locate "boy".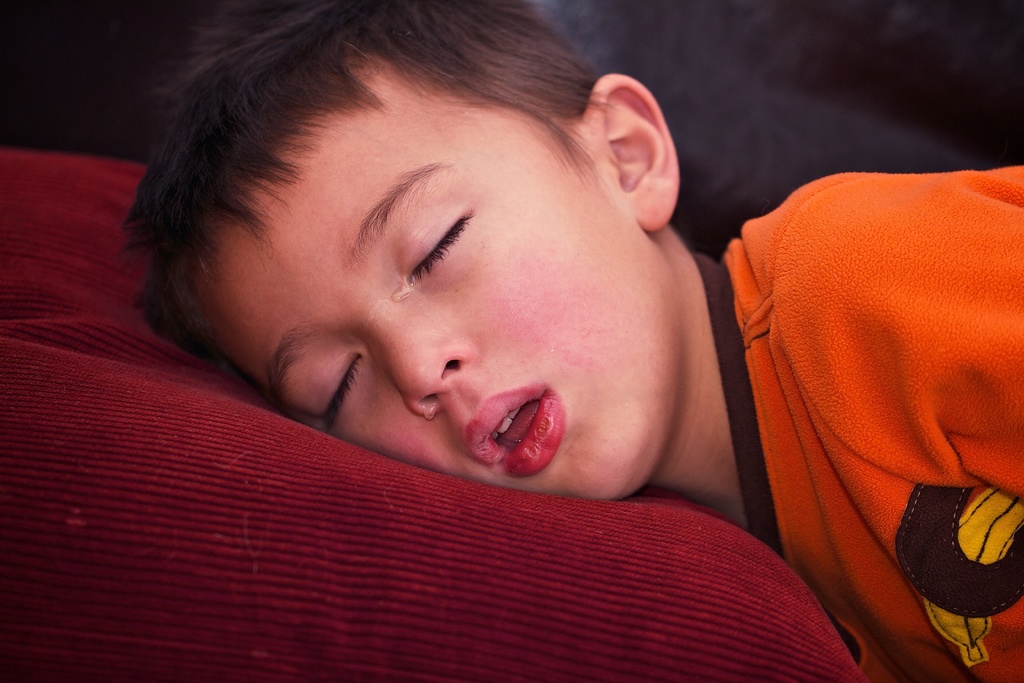
Bounding box: [x1=122, y1=0, x2=1023, y2=682].
